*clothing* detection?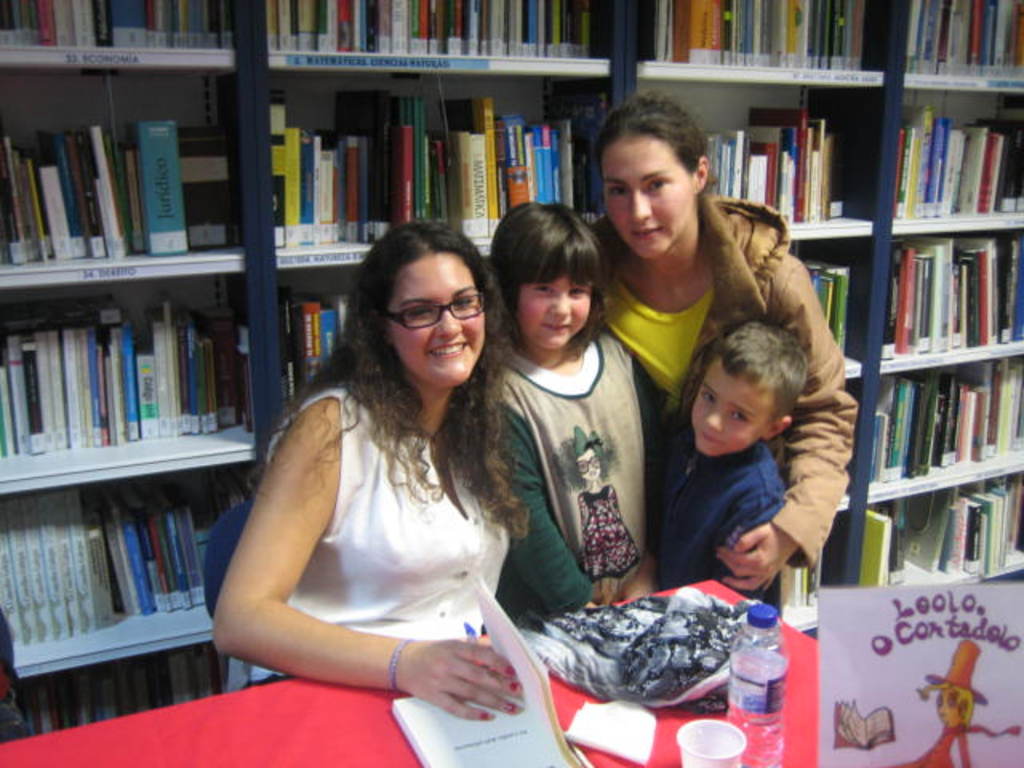
650 440 786 608
